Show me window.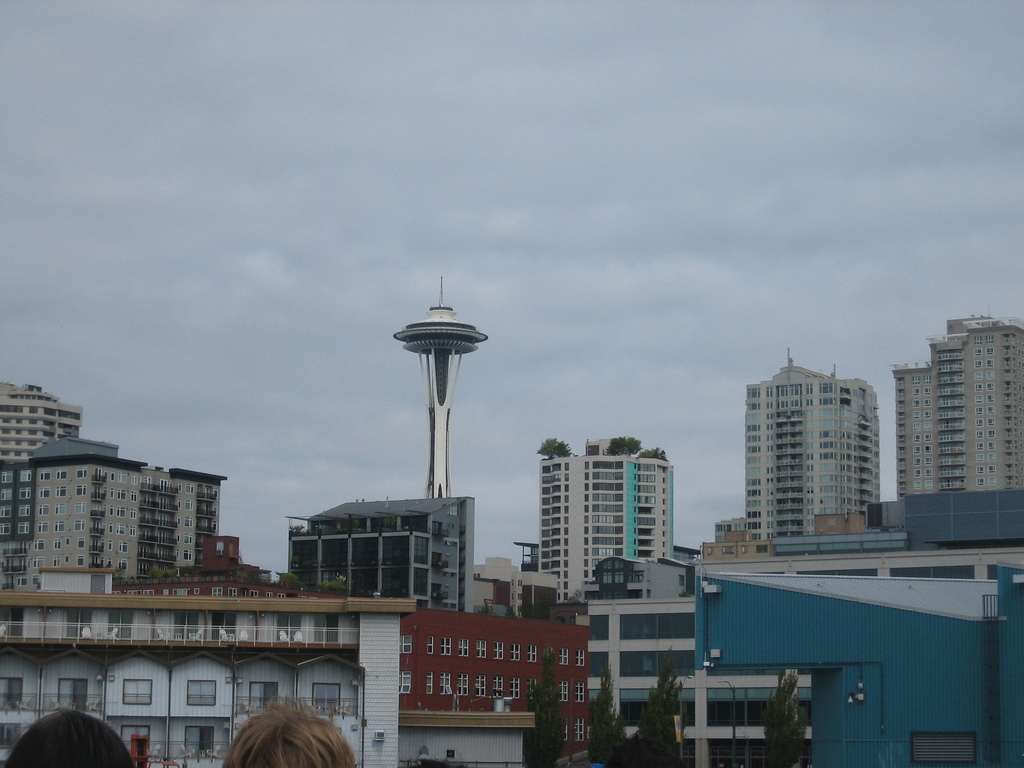
window is here: (x1=244, y1=680, x2=279, y2=712).
